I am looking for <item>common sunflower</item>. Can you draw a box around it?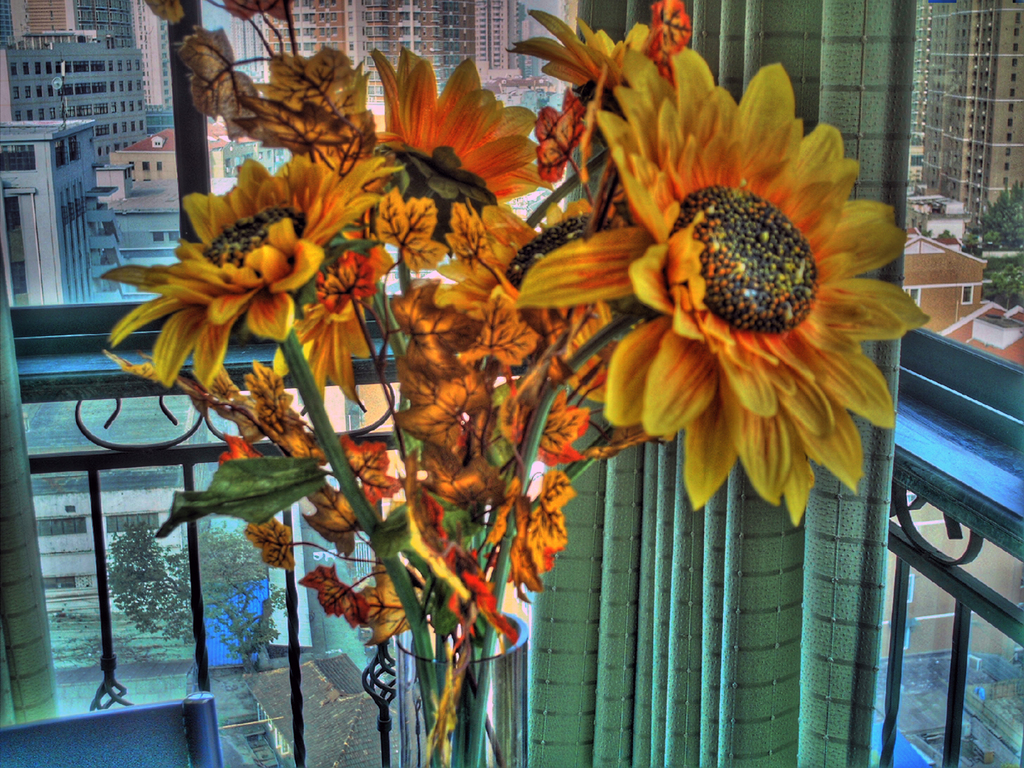
Sure, the bounding box is 372:52:547:225.
